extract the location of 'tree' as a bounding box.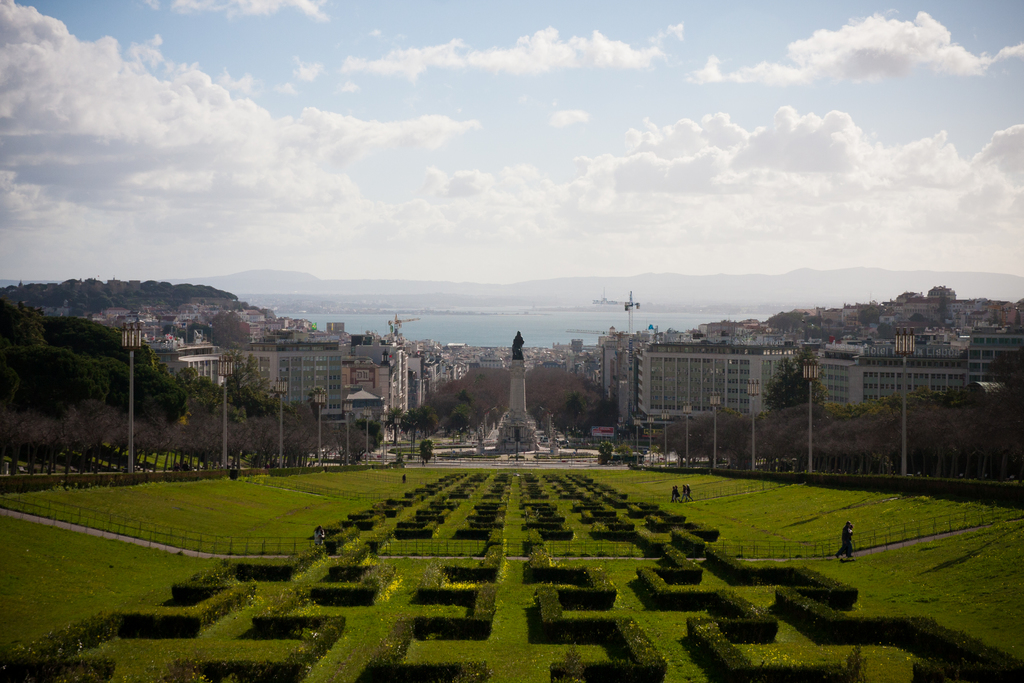
[609, 441, 632, 464].
